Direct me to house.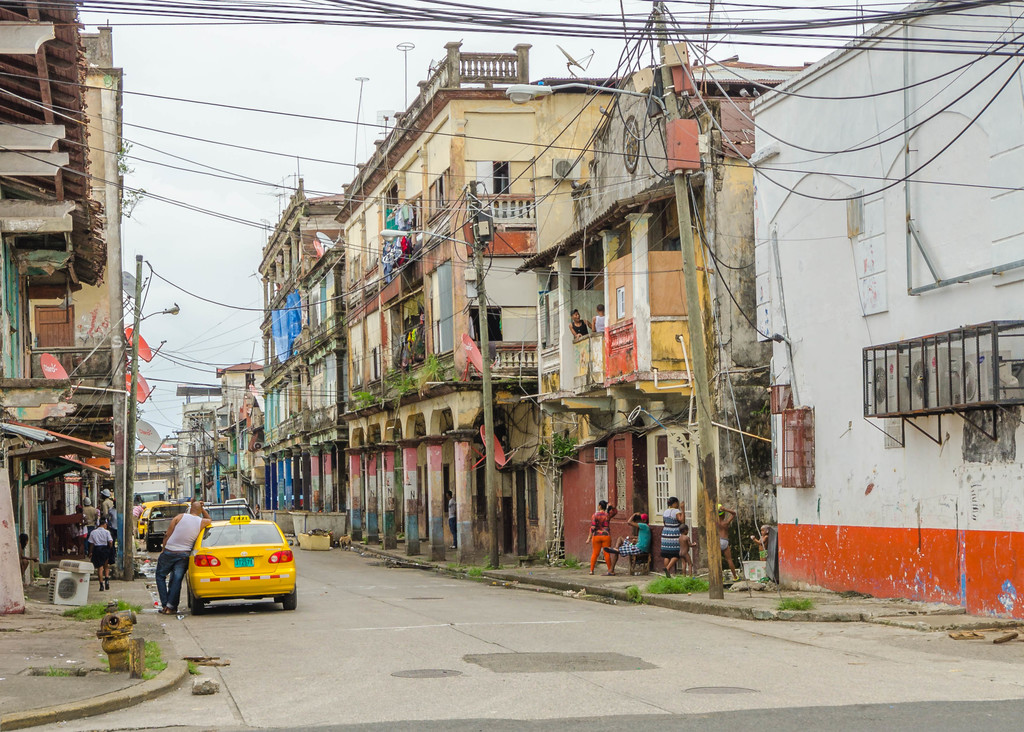
Direction: <region>171, 391, 232, 507</region>.
